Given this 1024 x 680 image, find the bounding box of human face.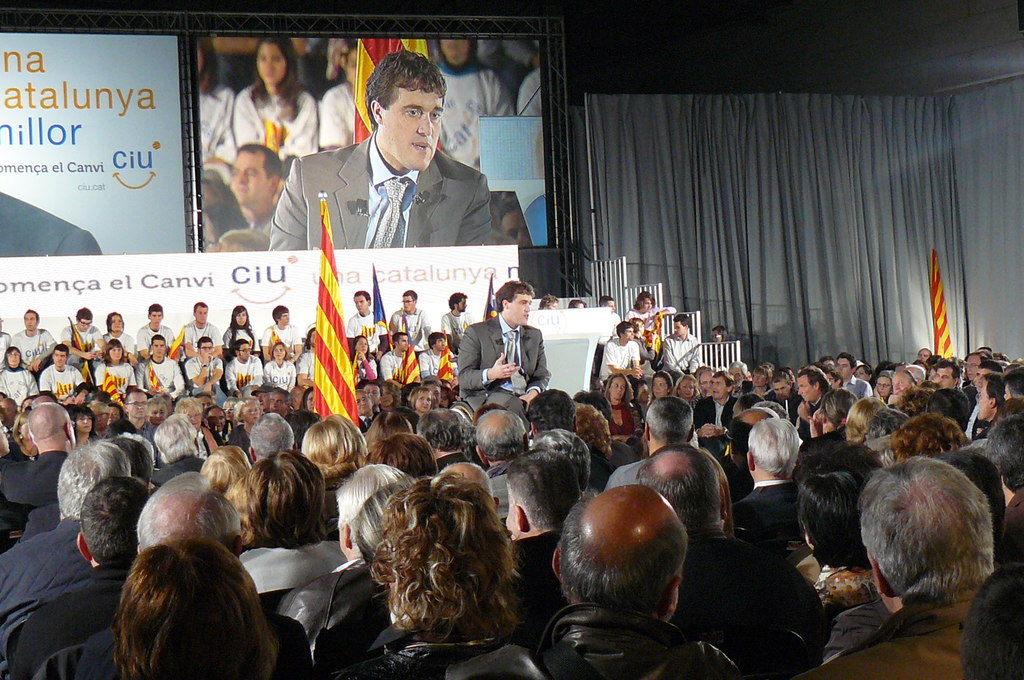
bbox=[605, 299, 616, 311].
